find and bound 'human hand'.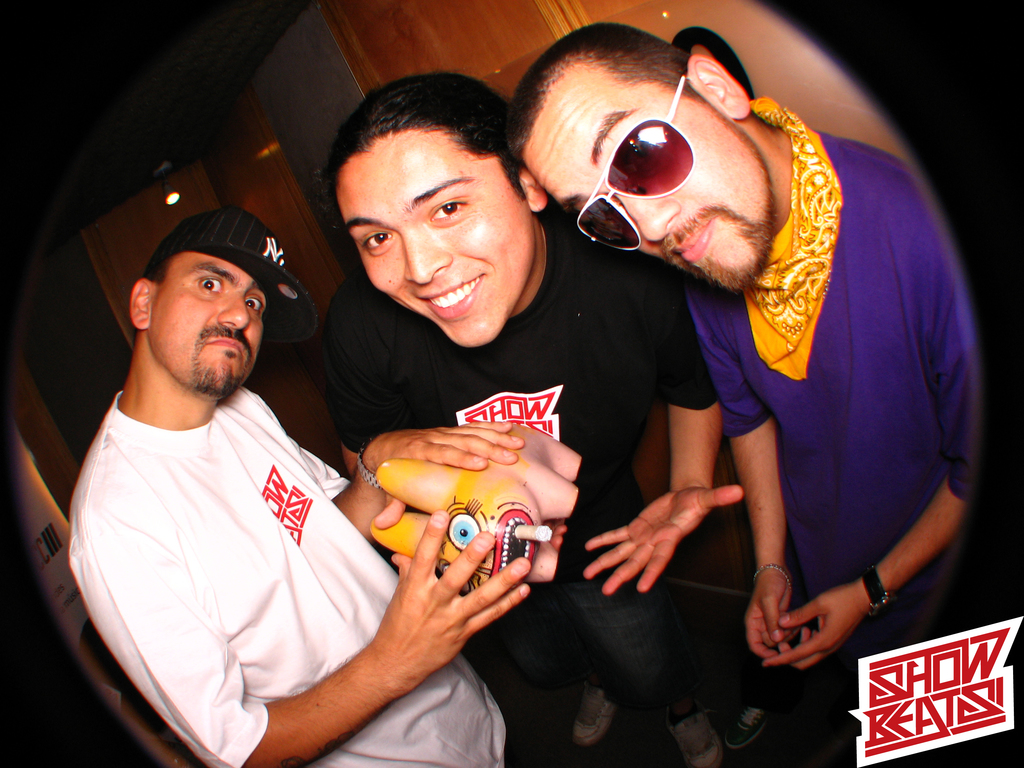
Bound: 342,523,531,708.
